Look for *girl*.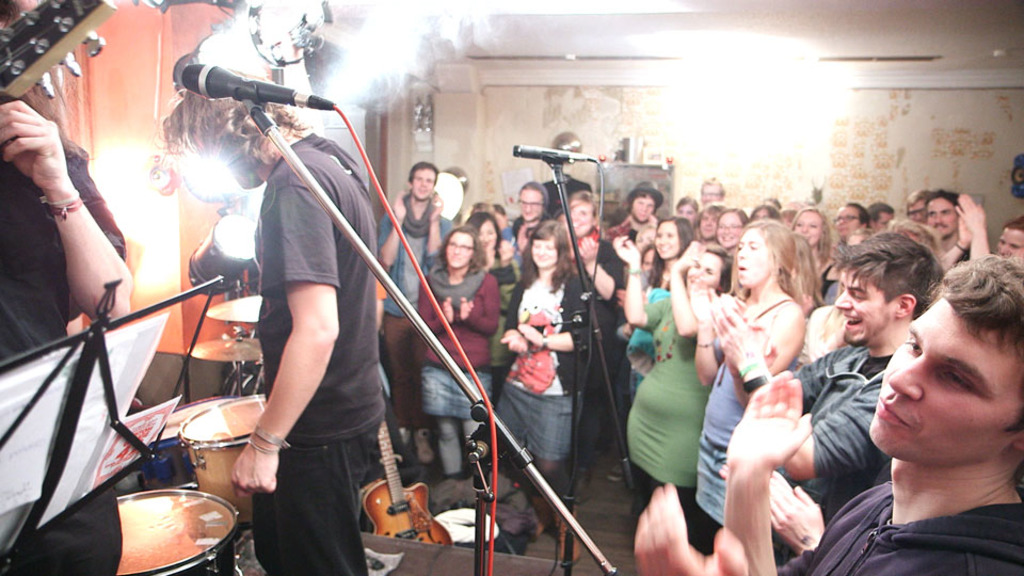
Found: [745,205,779,219].
